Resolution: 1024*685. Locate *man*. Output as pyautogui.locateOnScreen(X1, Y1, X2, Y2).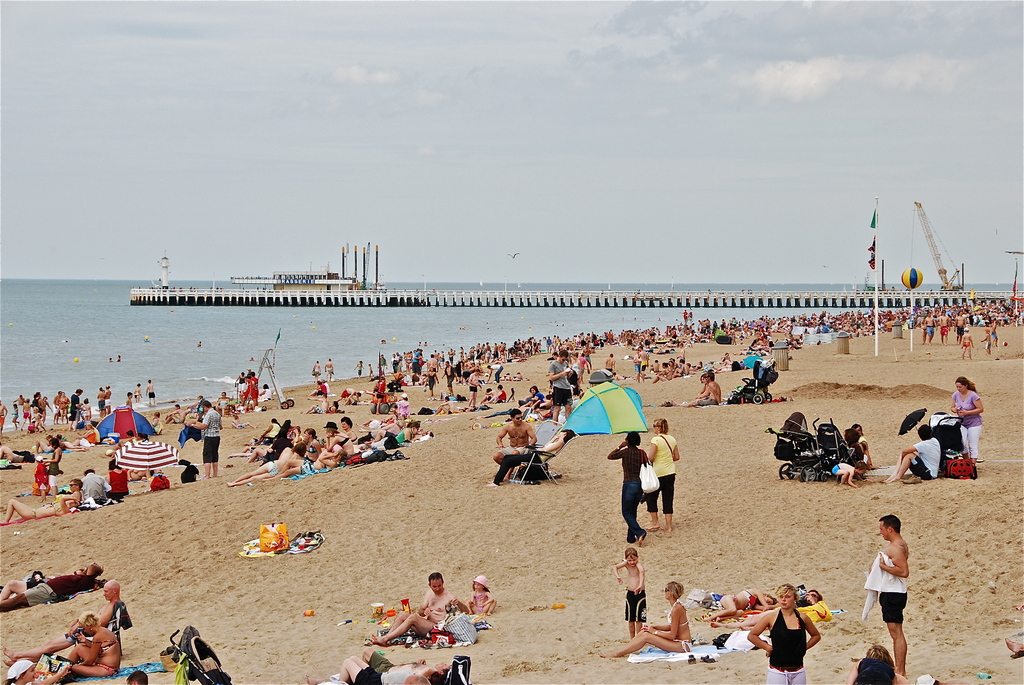
pyautogui.locateOnScreen(0, 562, 104, 612).
